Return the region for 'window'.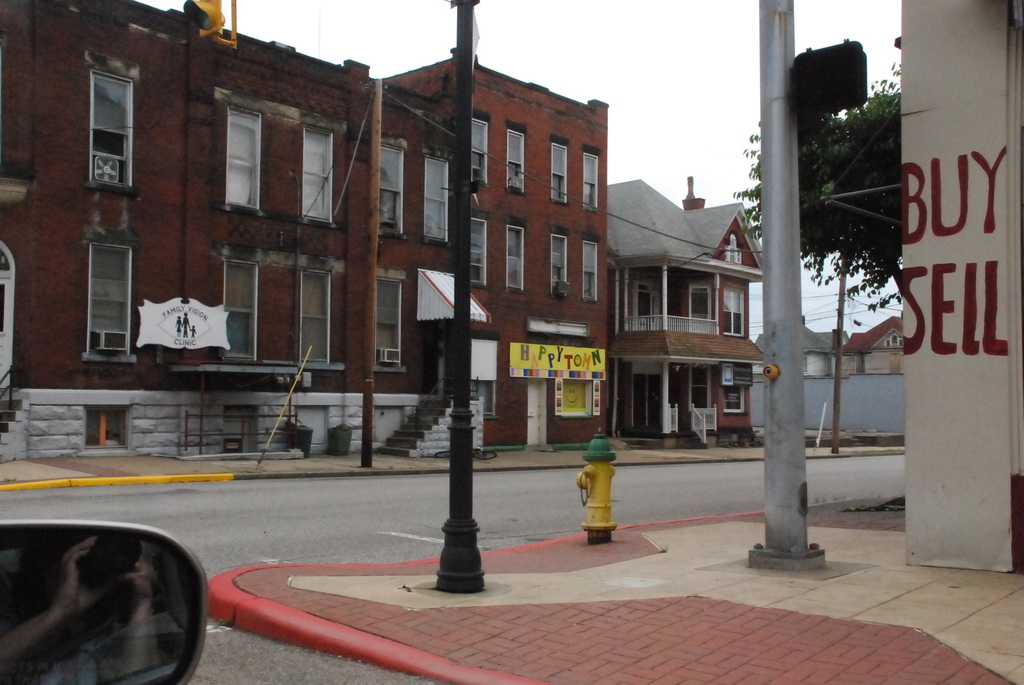
bbox=(422, 145, 452, 249).
